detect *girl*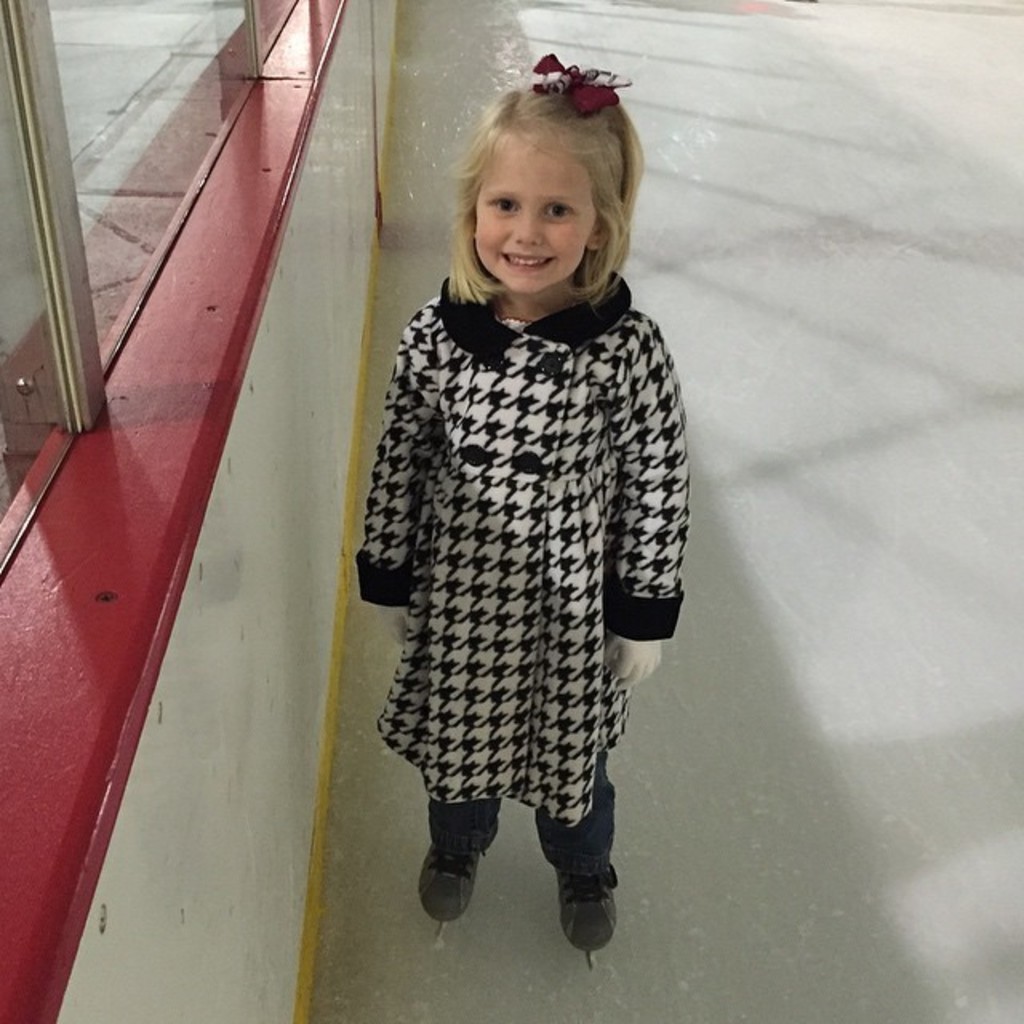
bbox=[352, 48, 693, 965]
